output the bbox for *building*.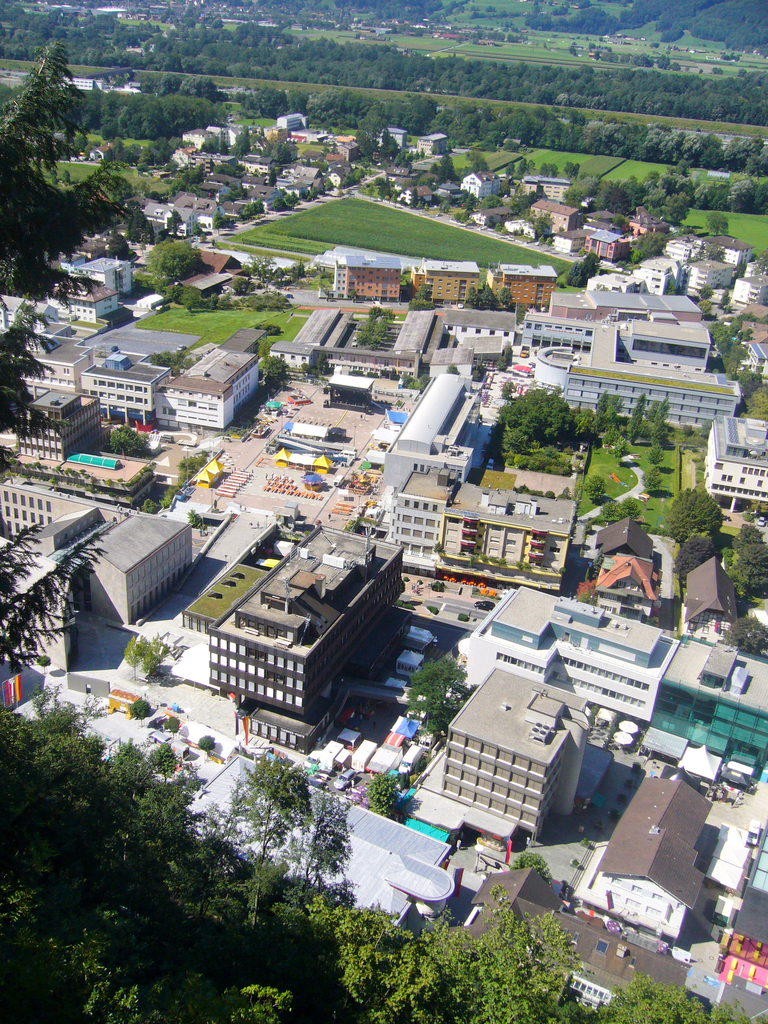
(left=382, top=376, right=472, bottom=484).
